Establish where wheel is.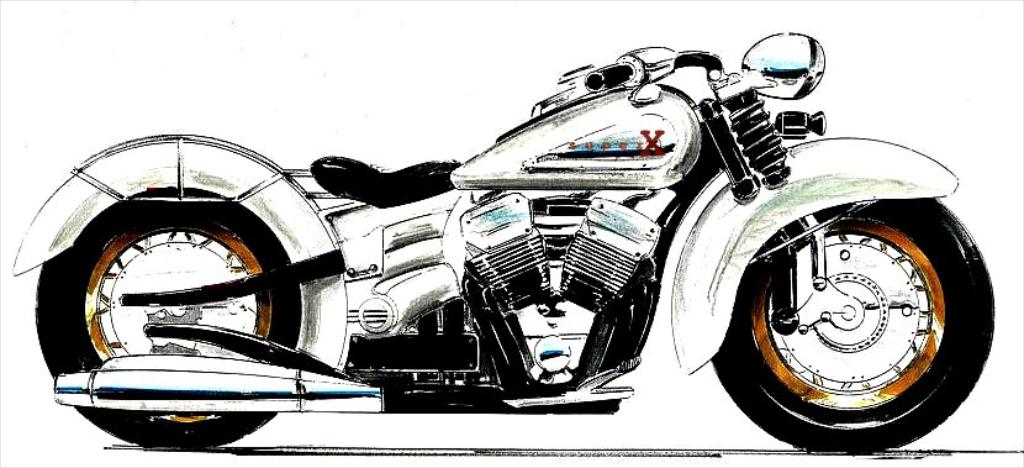
Established at bbox=(718, 194, 983, 430).
